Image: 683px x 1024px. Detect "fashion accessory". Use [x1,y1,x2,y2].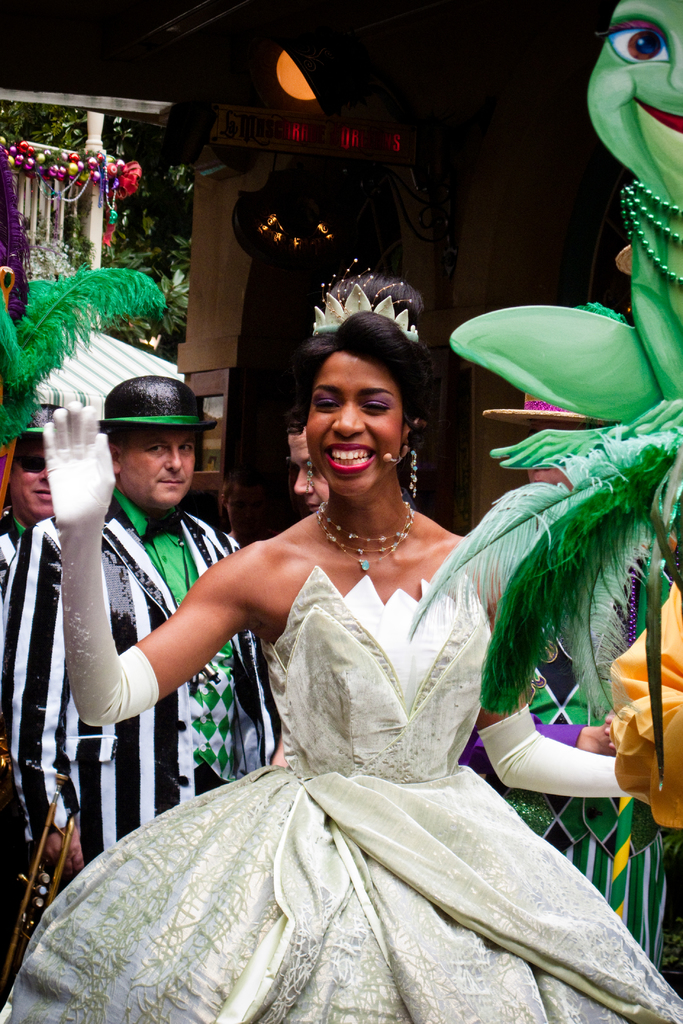
[479,701,635,799].
